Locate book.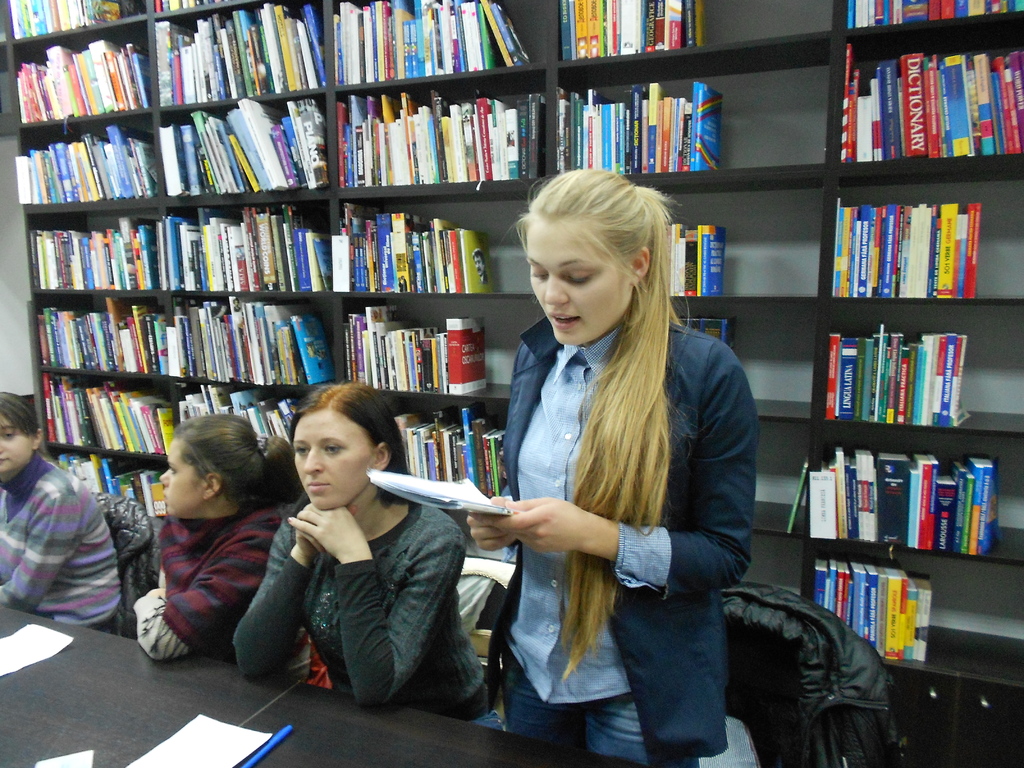
Bounding box: select_region(870, 452, 908, 541).
